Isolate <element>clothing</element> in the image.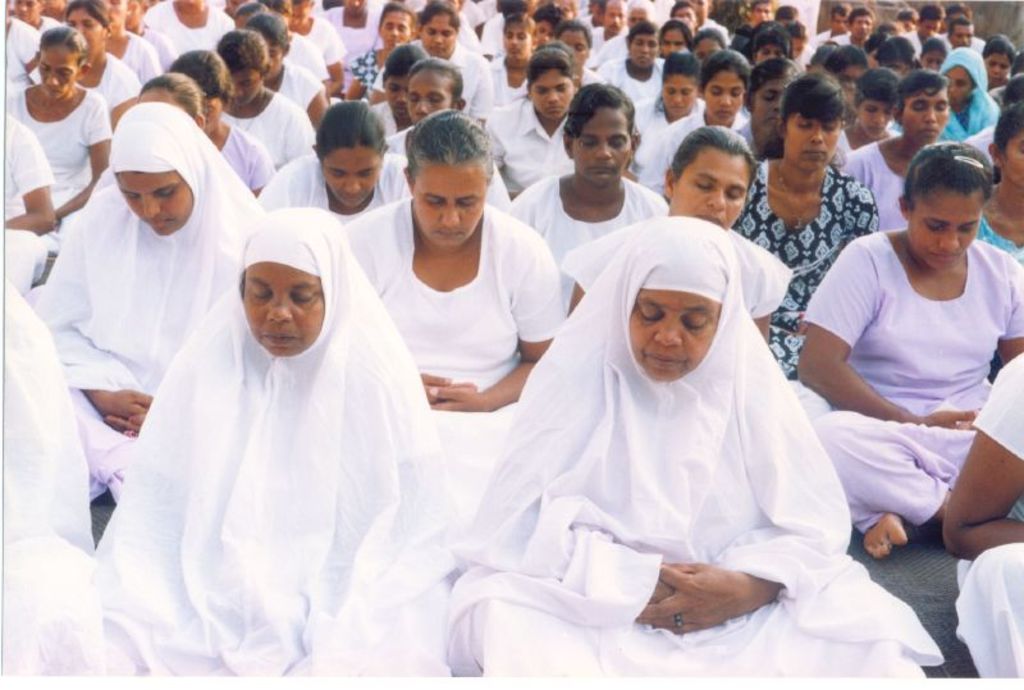
Isolated region: [796, 228, 1023, 544].
